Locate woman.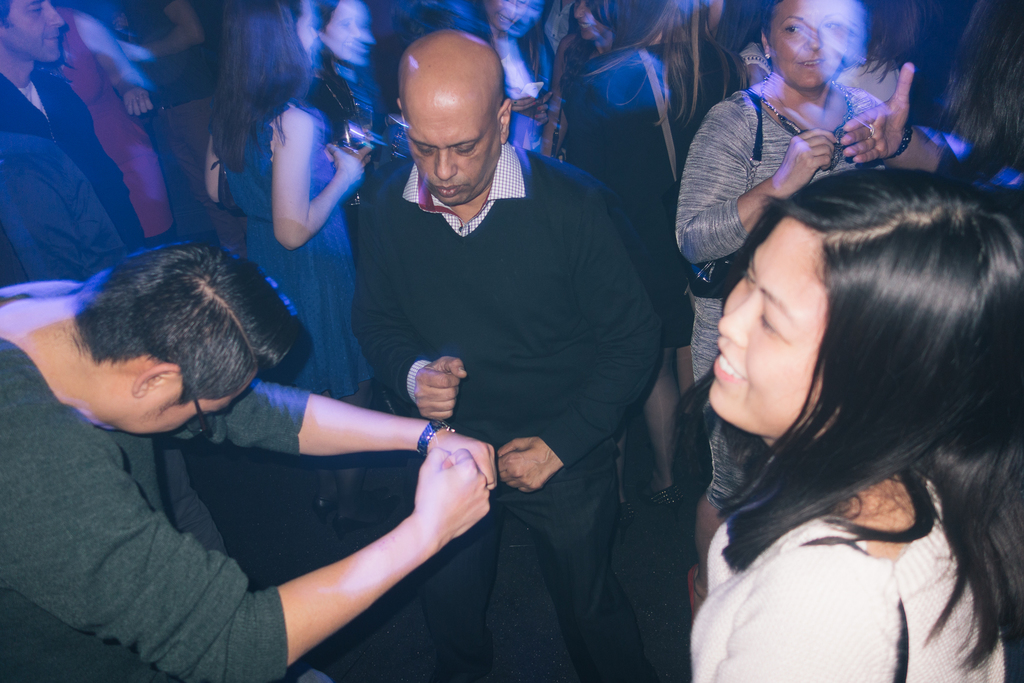
Bounding box: l=677, t=0, r=887, b=615.
